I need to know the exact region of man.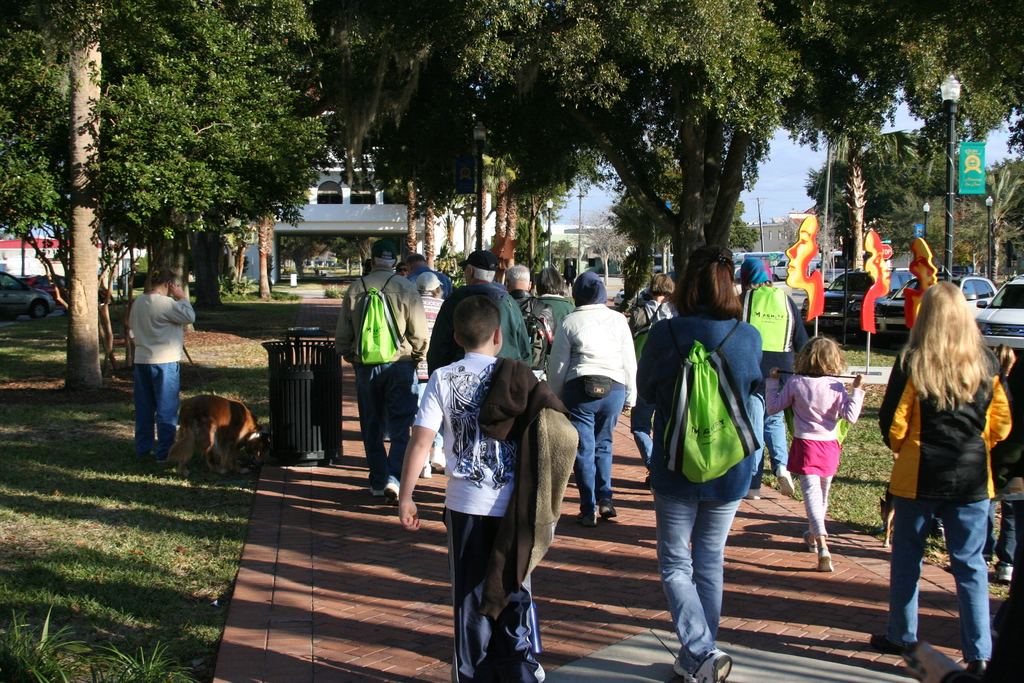
Region: l=418, t=270, r=445, b=409.
